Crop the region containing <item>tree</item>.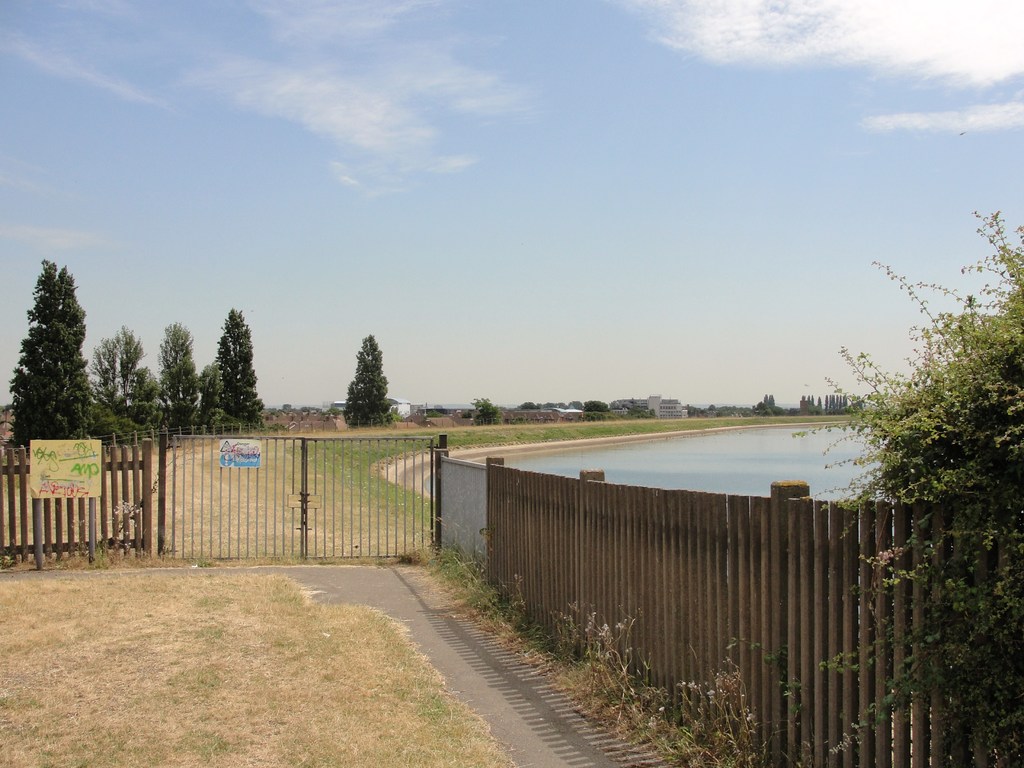
Crop region: 468, 394, 497, 426.
